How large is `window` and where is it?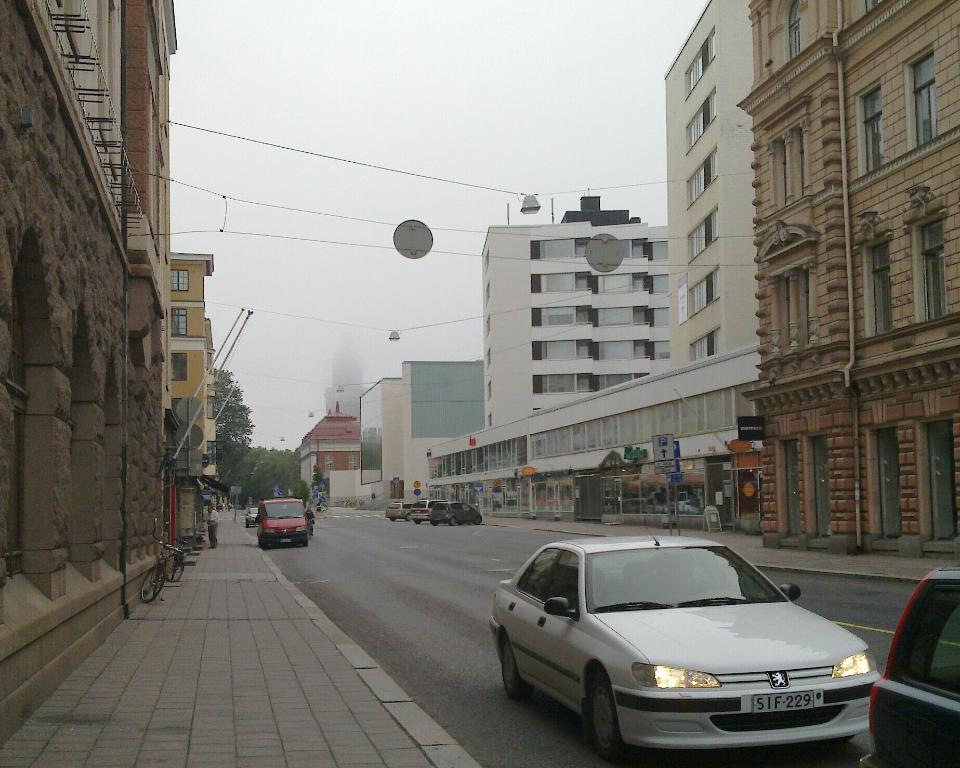
Bounding box: l=168, t=270, r=188, b=290.
